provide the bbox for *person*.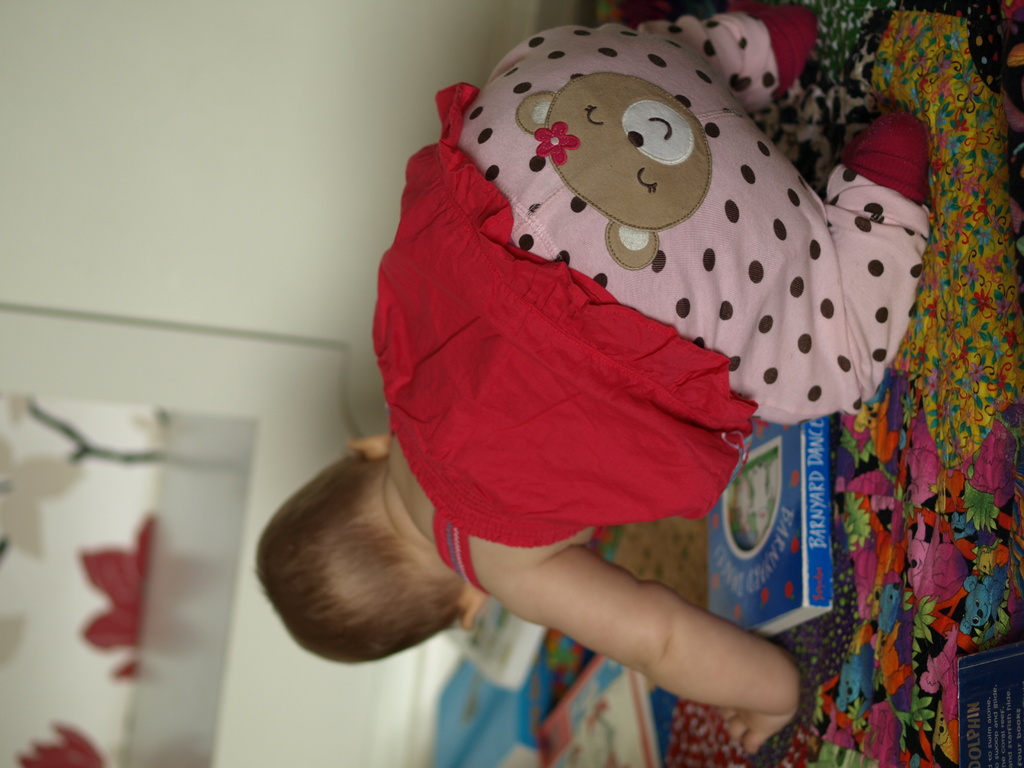
[x1=237, y1=0, x2=963, y2=755].
